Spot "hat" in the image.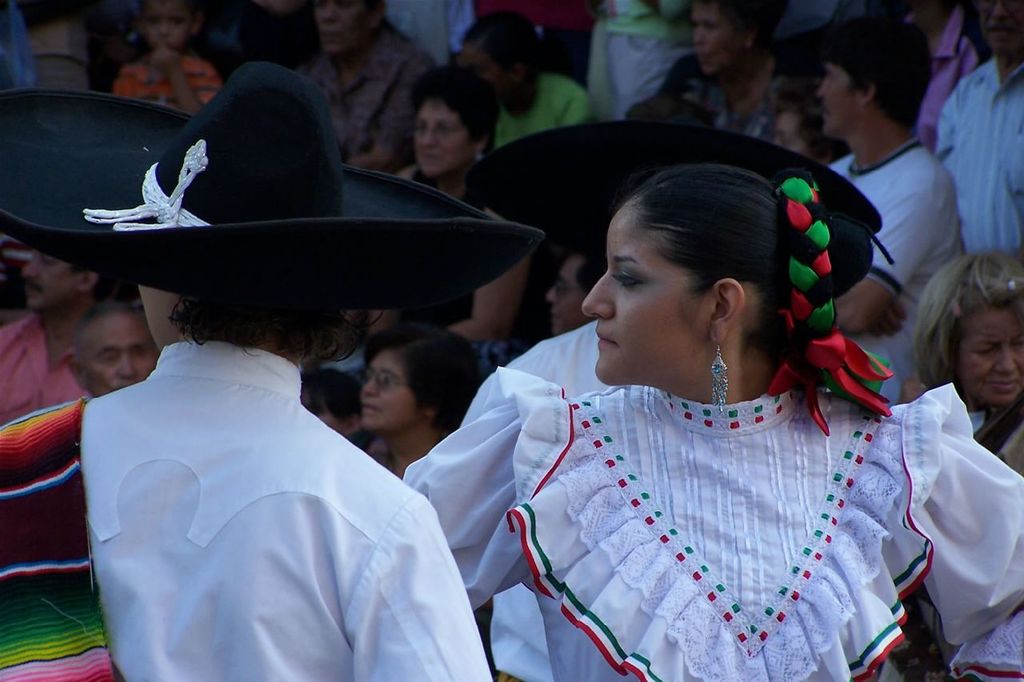
"hat" found at x1=0, y1=61, x2=542, y2=312.
